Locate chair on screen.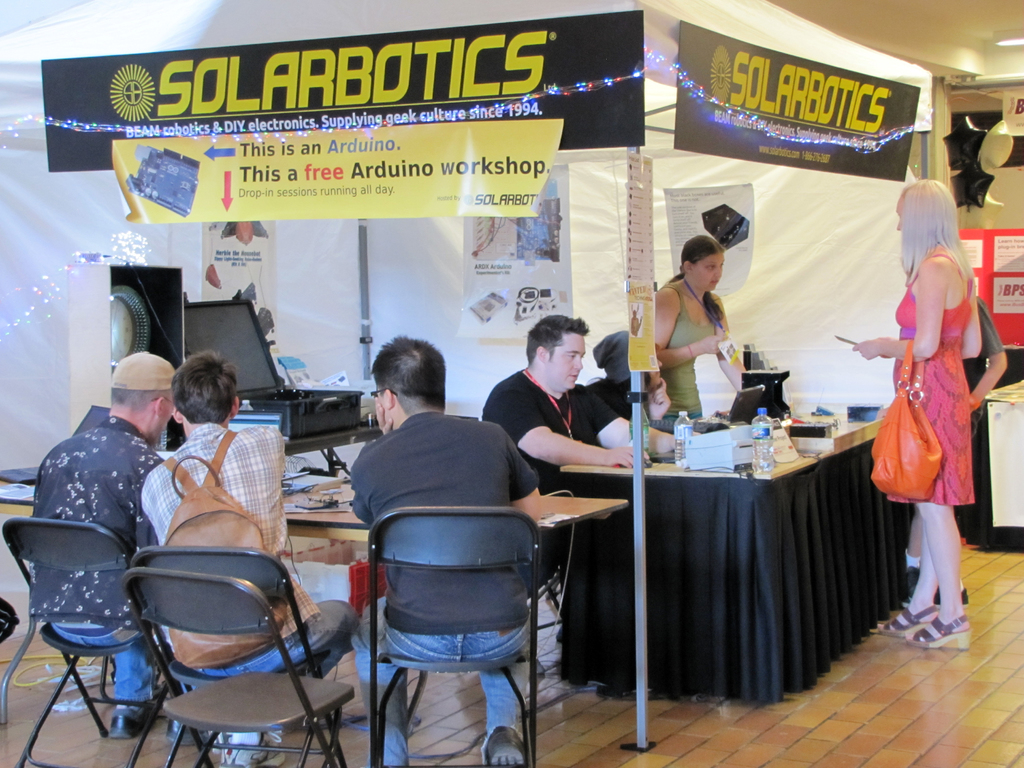
On screen at [121,564,355,767].
